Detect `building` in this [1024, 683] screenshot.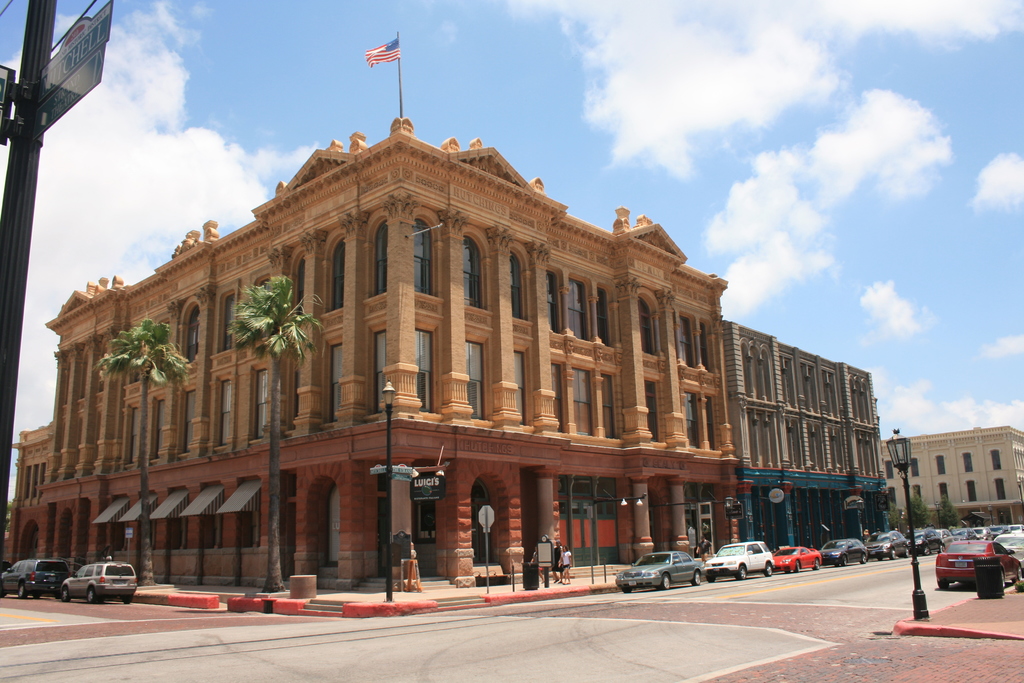
Detection: crop(0, 28, 737, 593).
